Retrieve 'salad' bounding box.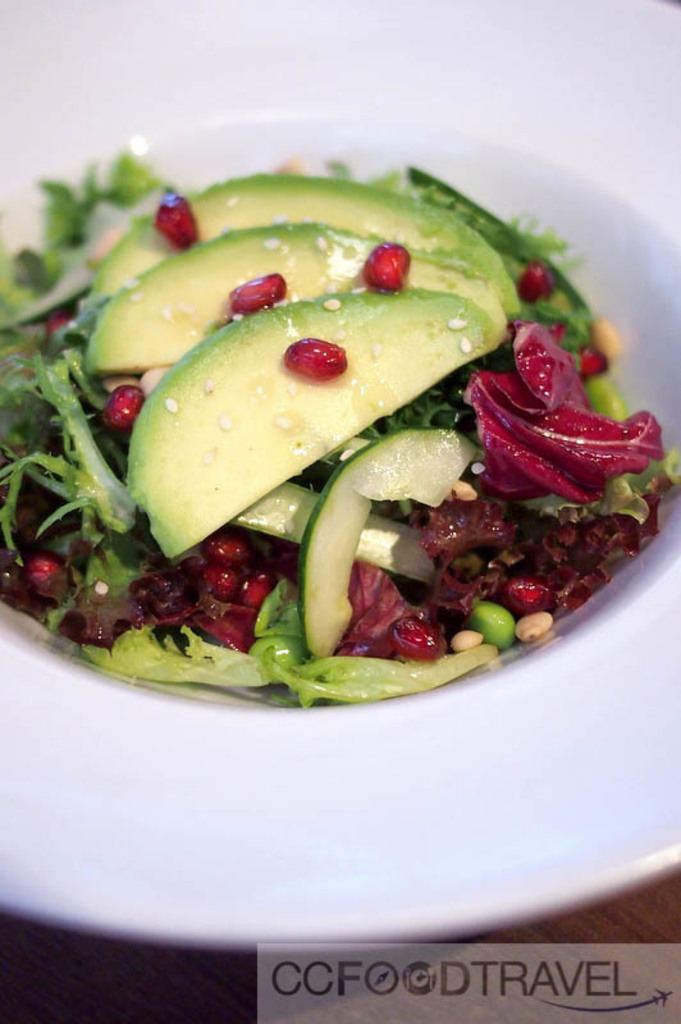
Bounding box: [0, 124, 680, 739].
